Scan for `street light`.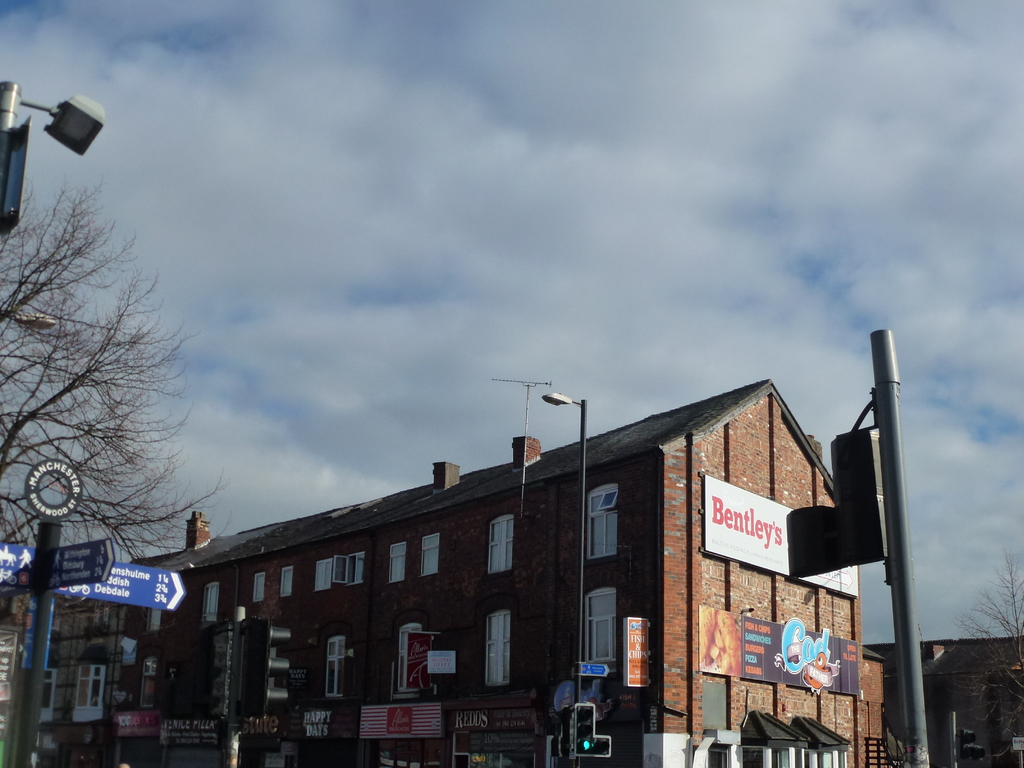
Scan result: locate(0, 72, 110, 244).
